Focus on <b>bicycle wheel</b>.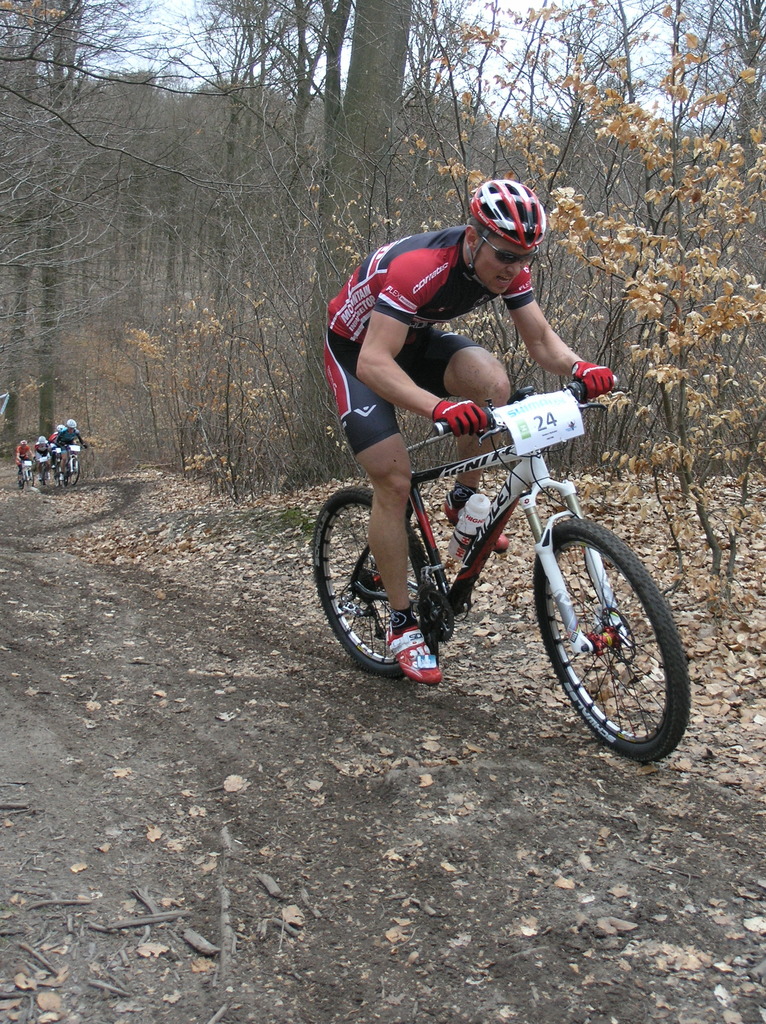
Focused at pyautogui.locateOnScreen(62, 464, 69, 486).
